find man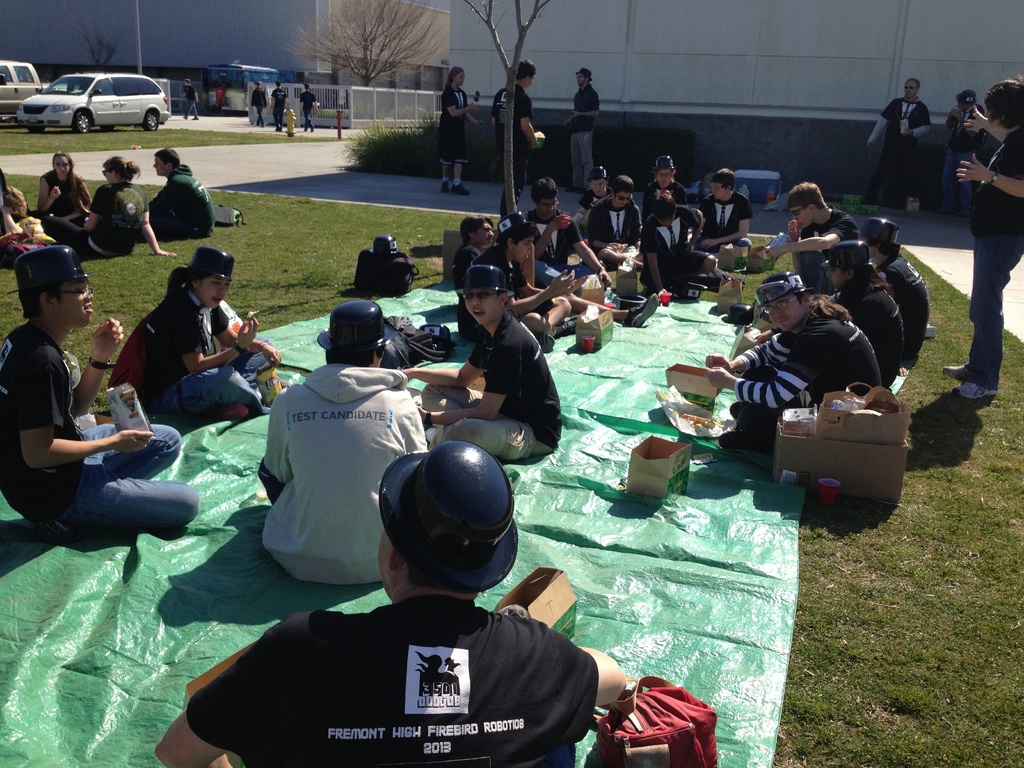
[939,76,1023,399]
